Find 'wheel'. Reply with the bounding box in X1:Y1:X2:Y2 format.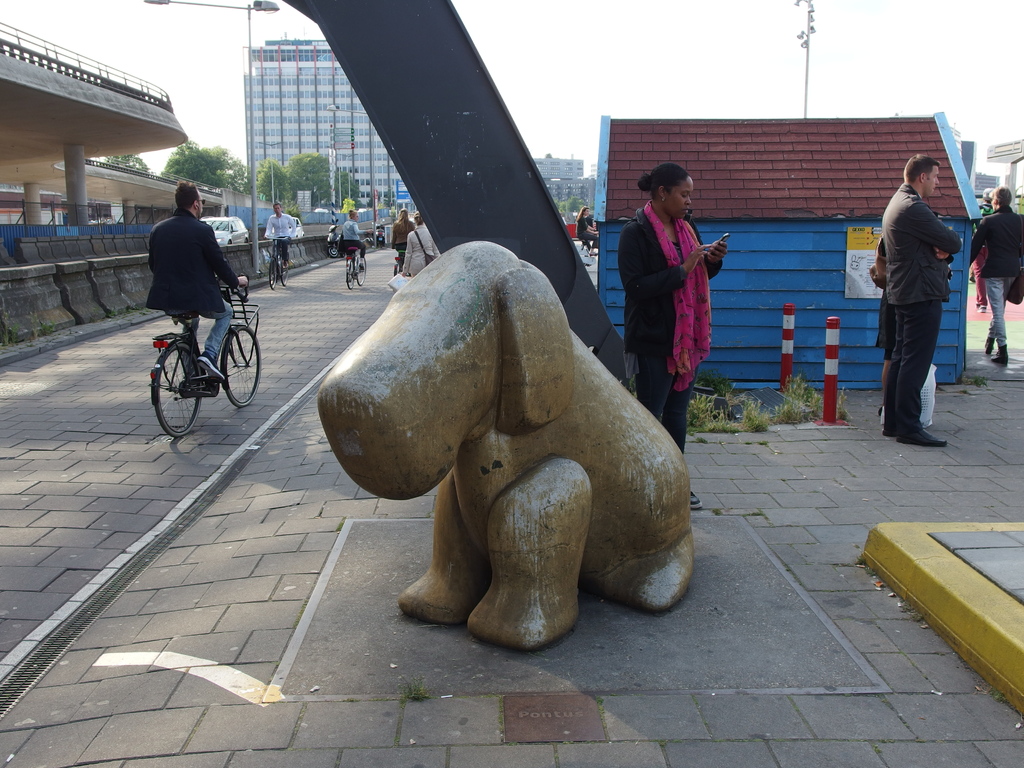
224:321:261:406.
